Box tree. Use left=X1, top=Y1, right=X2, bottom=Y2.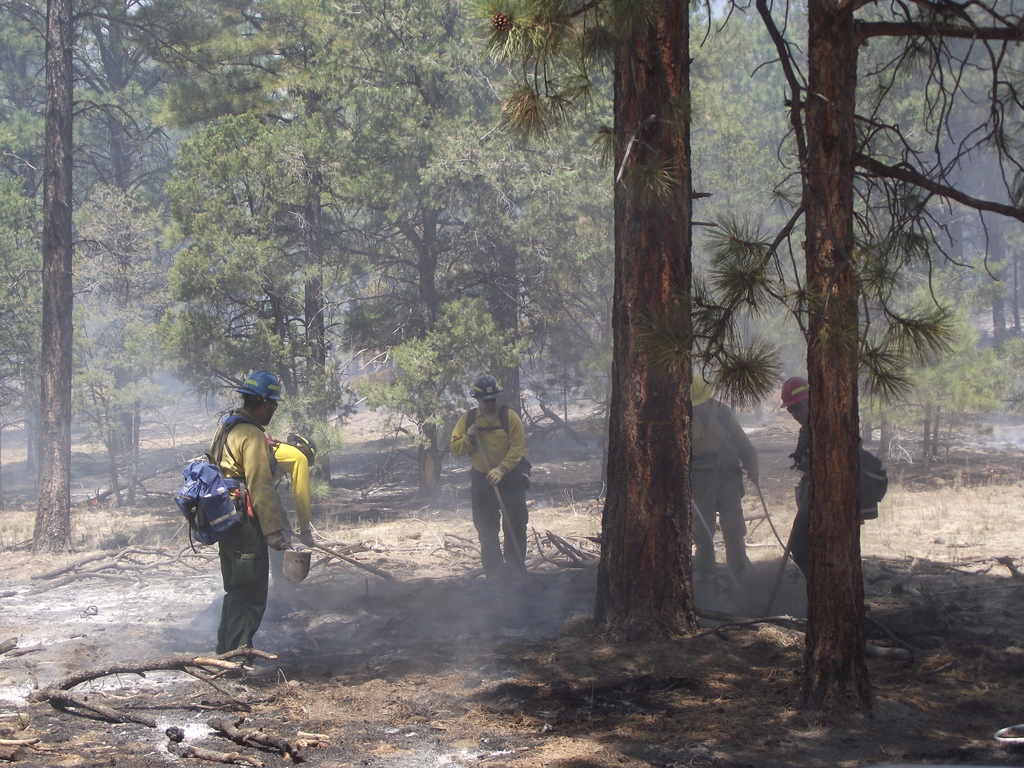
left=158, top=0, right=440, bottom=547.
